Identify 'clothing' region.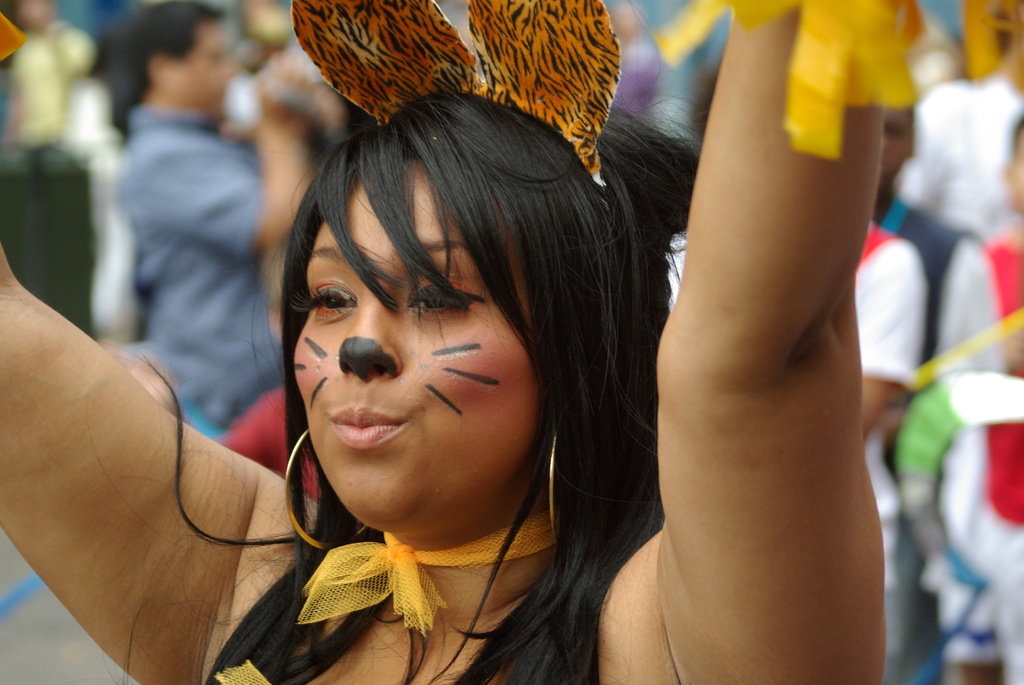
Region: Rect(939, 217, 1023, 668).
